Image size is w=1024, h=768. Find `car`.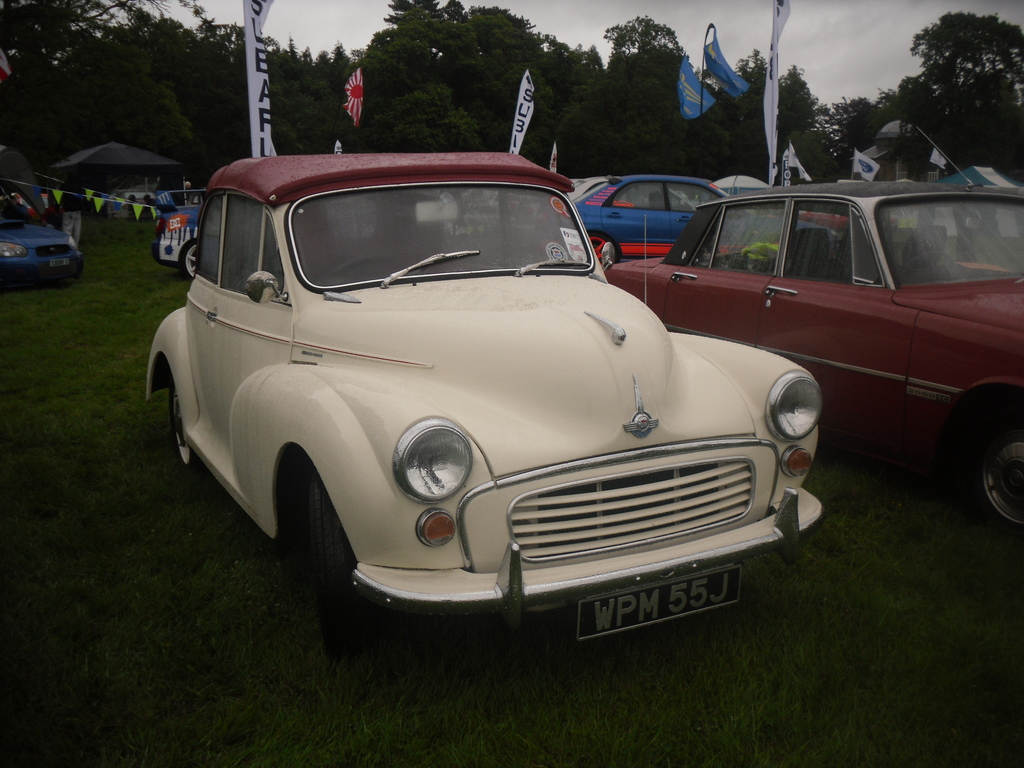
146, 195, 196, 282.
